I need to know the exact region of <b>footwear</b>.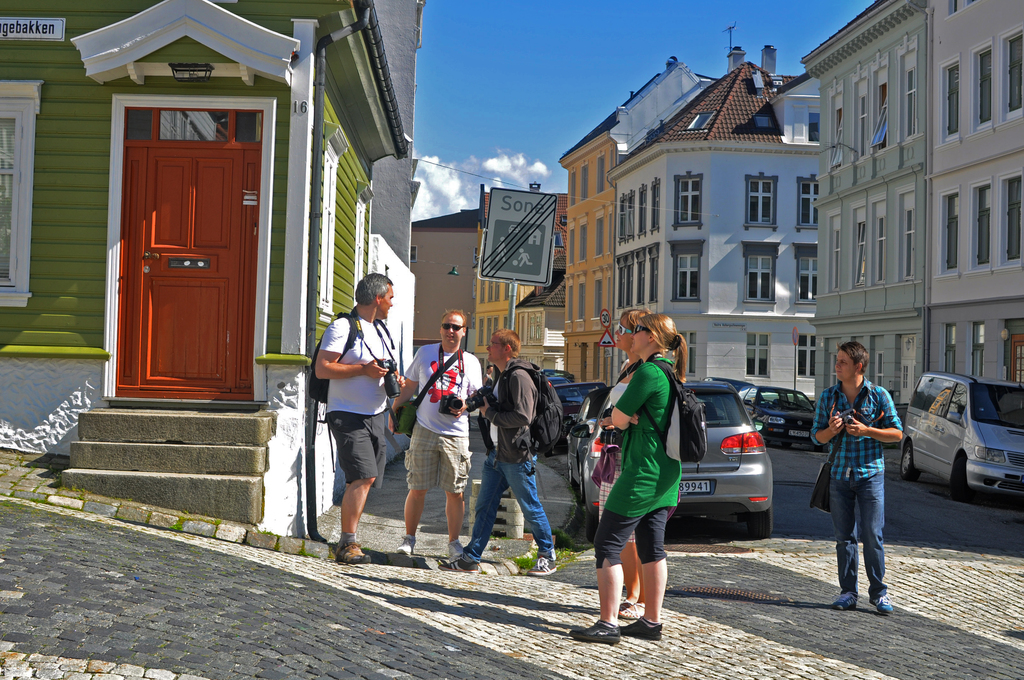
Region: rect(620, 605, 650, 631).
